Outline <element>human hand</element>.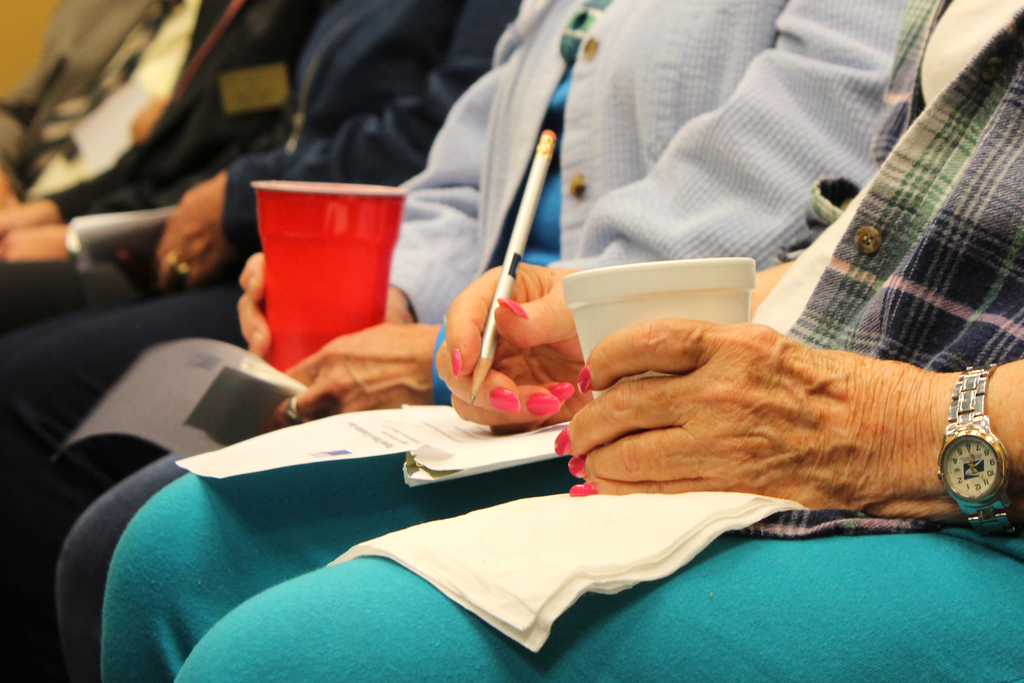
Outline: bbox=(434, 263, 595, 436).
